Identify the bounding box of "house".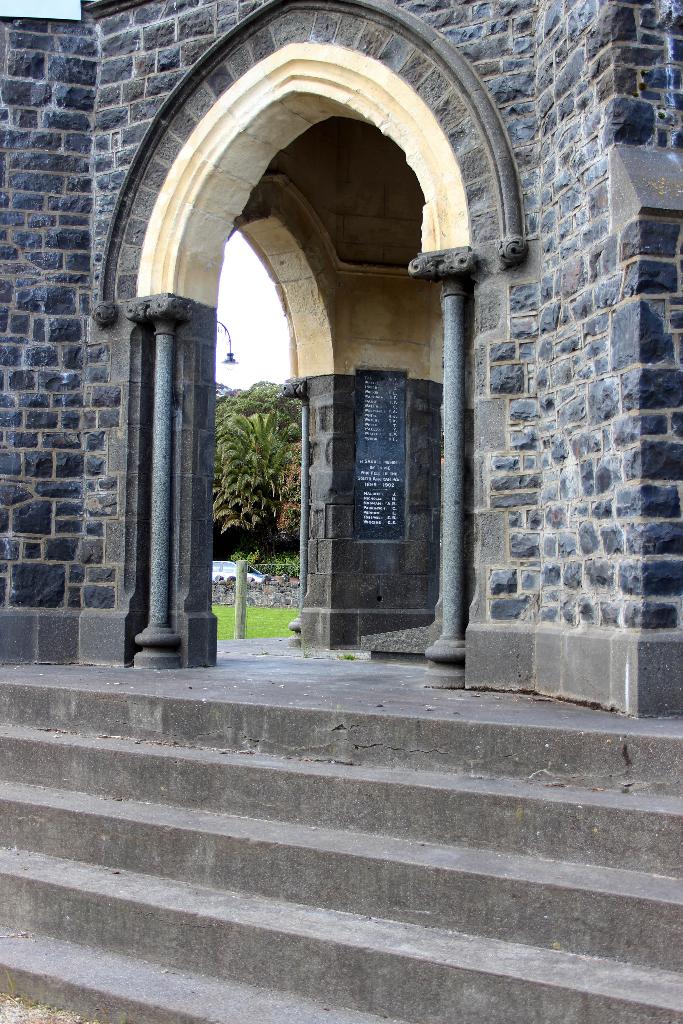
x1=0 y1=0 x2=682 y2=1023.
